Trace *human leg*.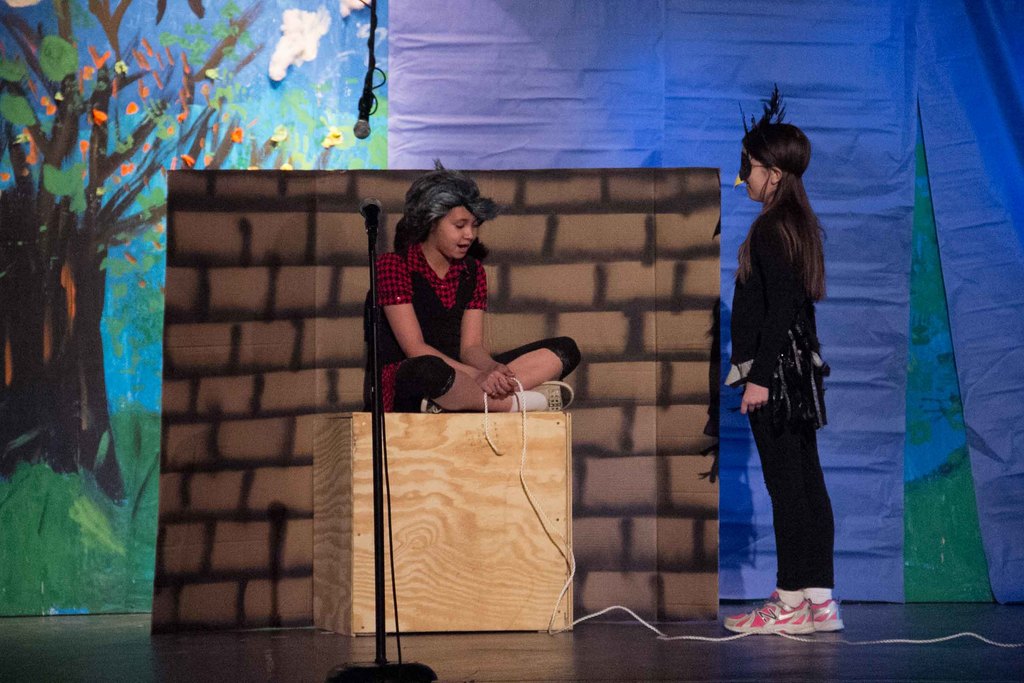
Traced to x1=388, y1=338, x2=568, y2=402.
